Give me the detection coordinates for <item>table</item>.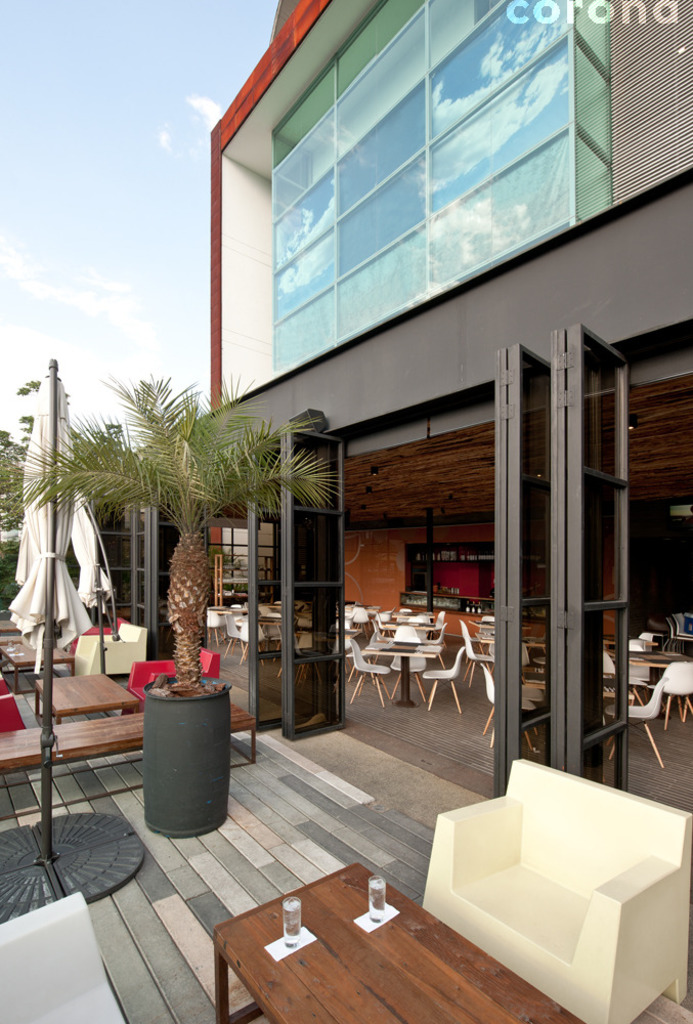
pyautogui.locateOnScreen(0, 635, 77, 696).
